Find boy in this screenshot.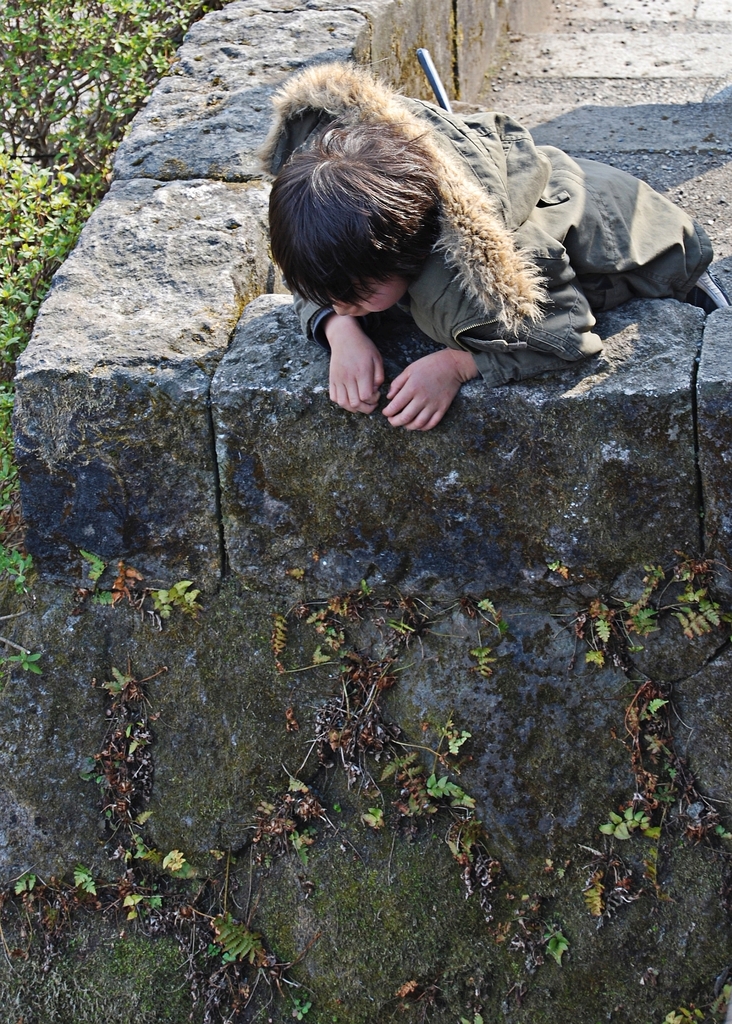
The bounding box for boy is x1=267 y1=66 x2=730 y2=433.
